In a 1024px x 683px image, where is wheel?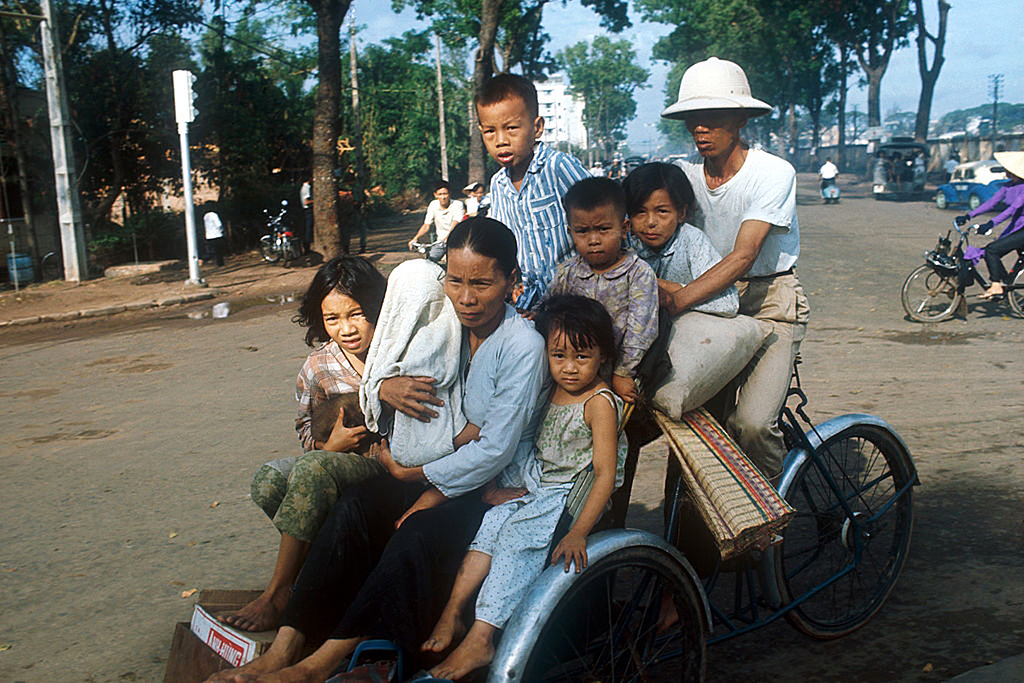
x1=1008, y1=264, x2=1023, y2=316.
